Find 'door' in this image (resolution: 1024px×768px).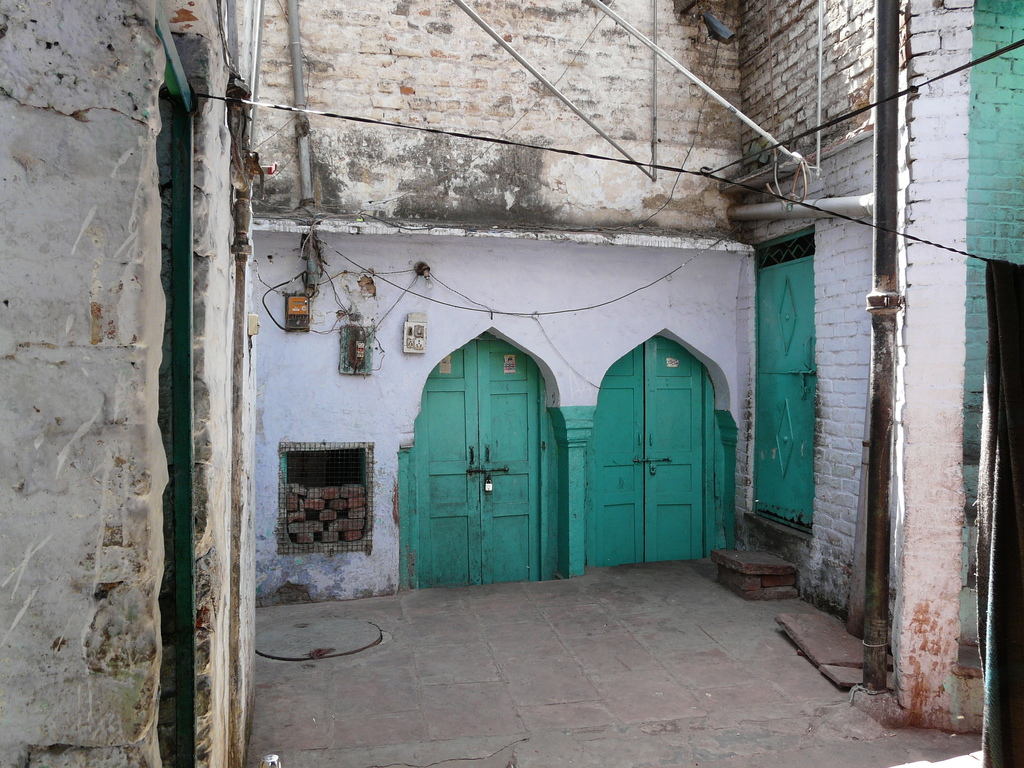
x1=753, y1=257, x2=816, y2=538.
